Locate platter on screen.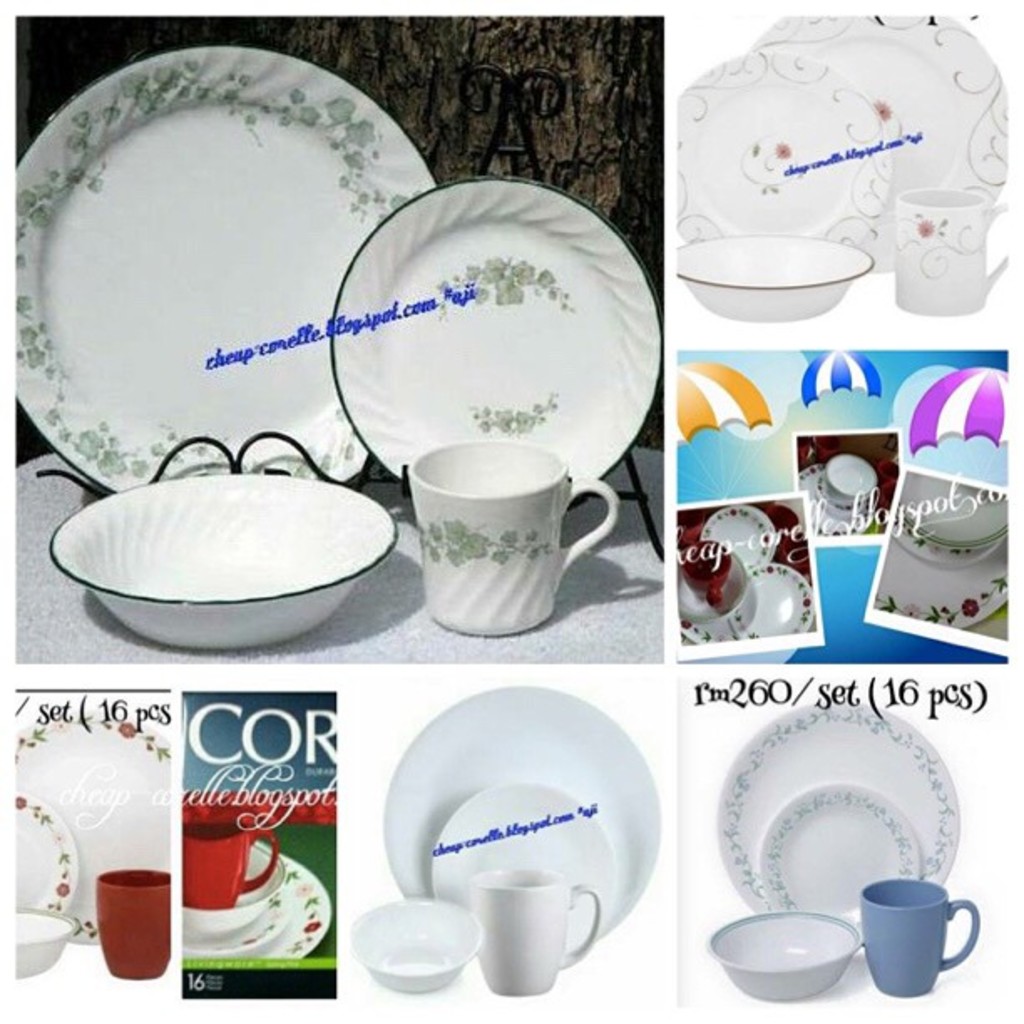
On screen at x1=756 y1=17 x2=1006 y2=269.
